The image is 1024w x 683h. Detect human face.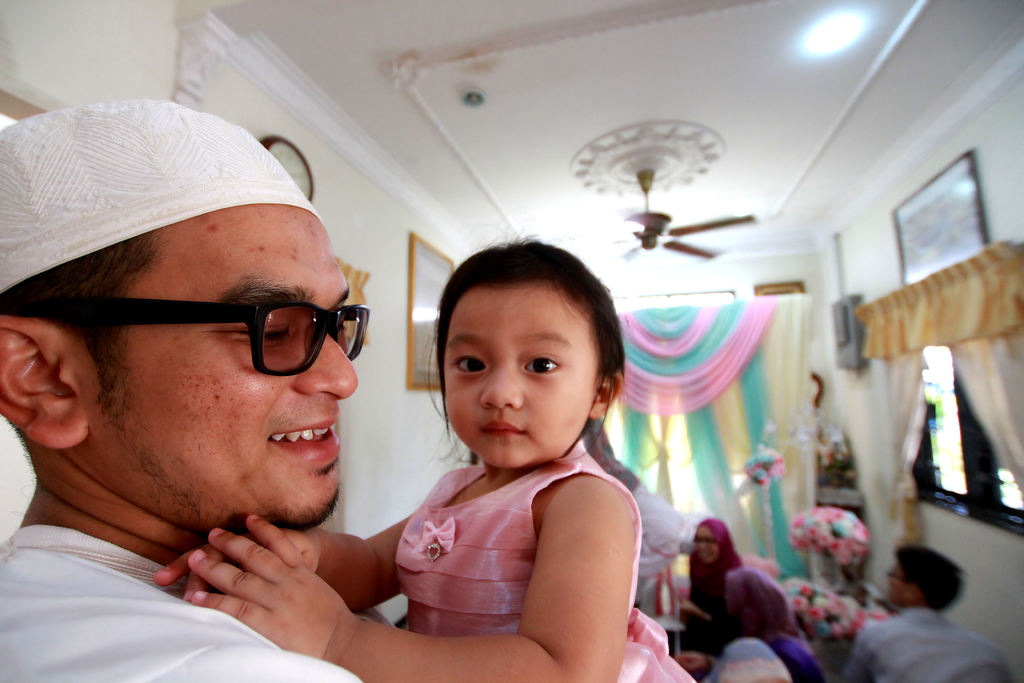
Detection: box=[691, 528, 719, 565].
